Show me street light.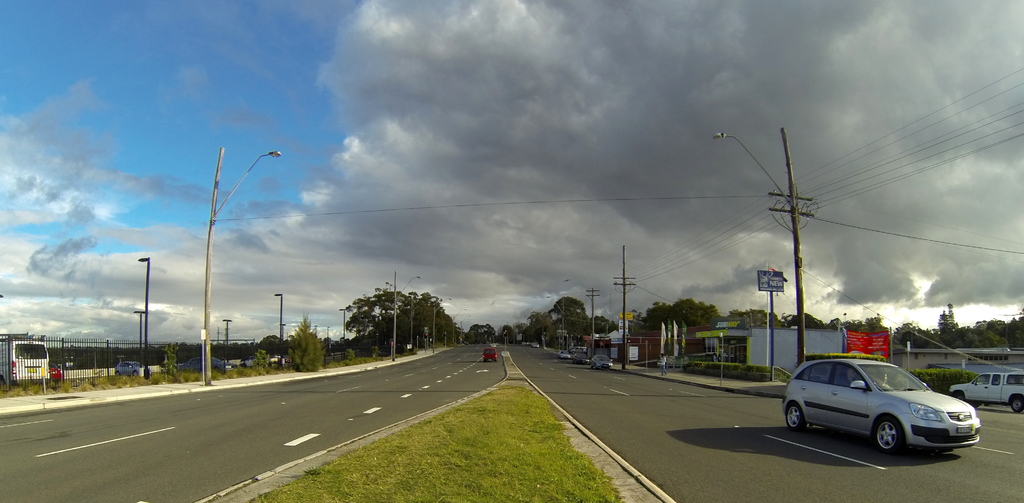
street light is here: <bbox>217, 315, 232, 367</bbox>.
